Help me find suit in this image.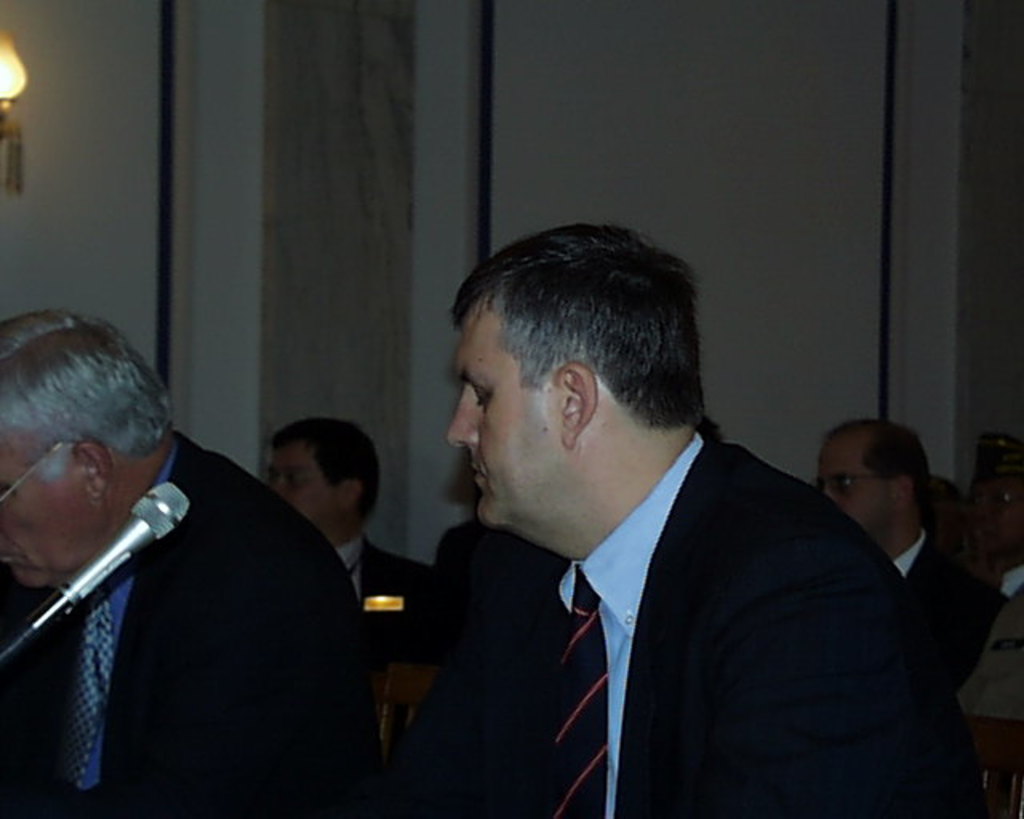
Found it: locate(429, 430, 915, 817).
